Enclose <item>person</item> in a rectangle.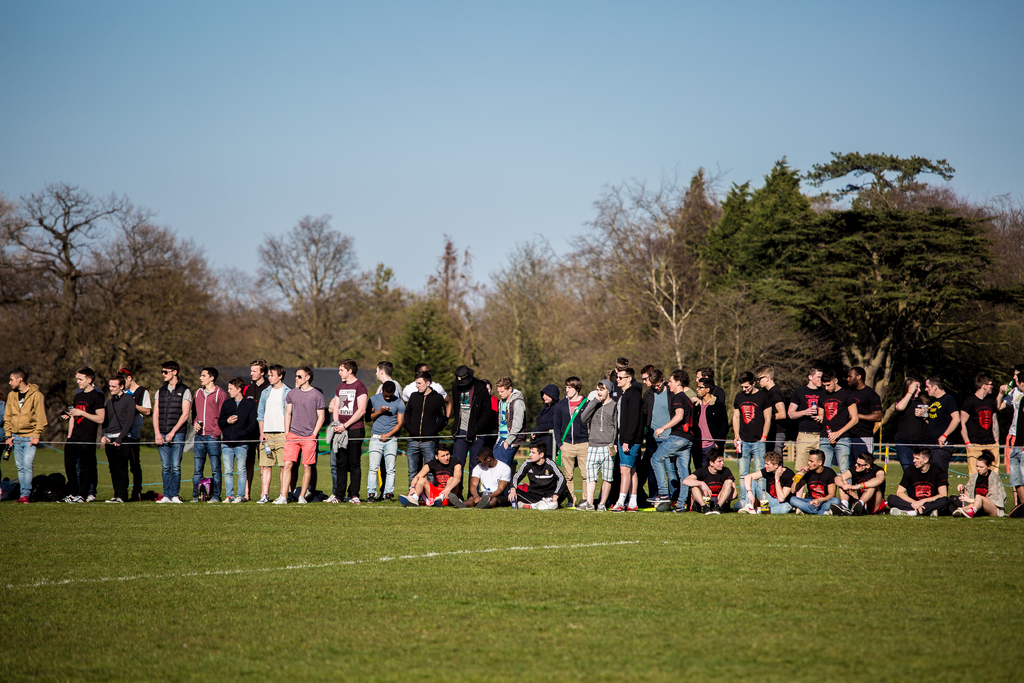
region(219, 375, 257, 504).
